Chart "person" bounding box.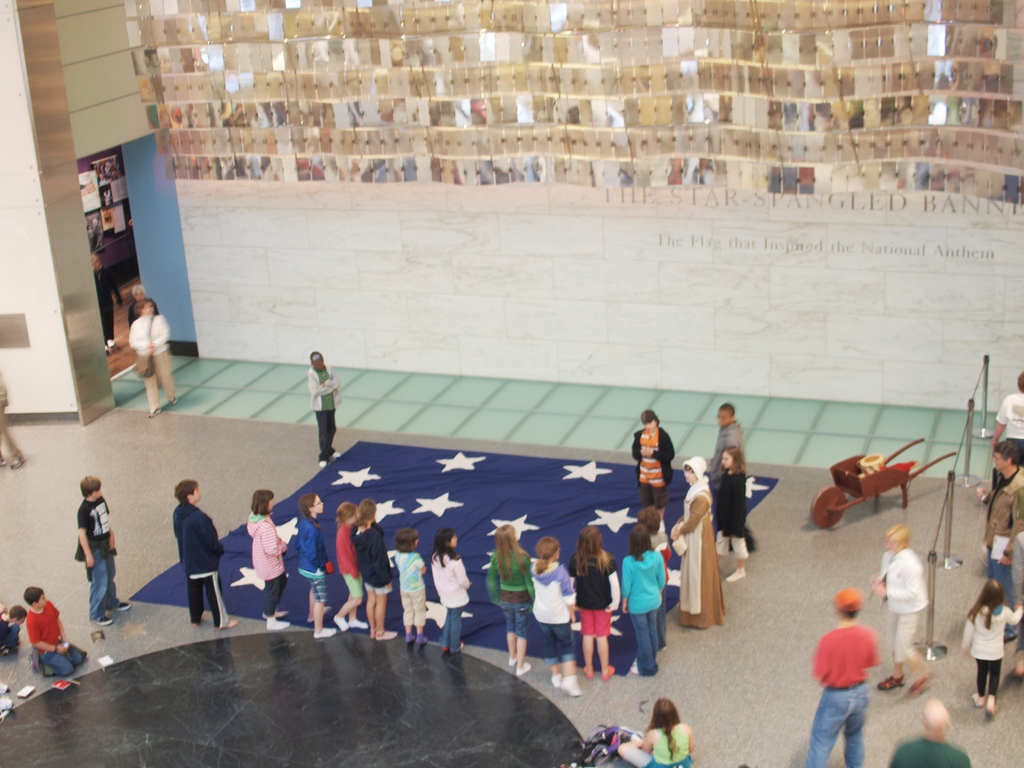
Charted: (left=718, top=449, right=759, bottom=580).
